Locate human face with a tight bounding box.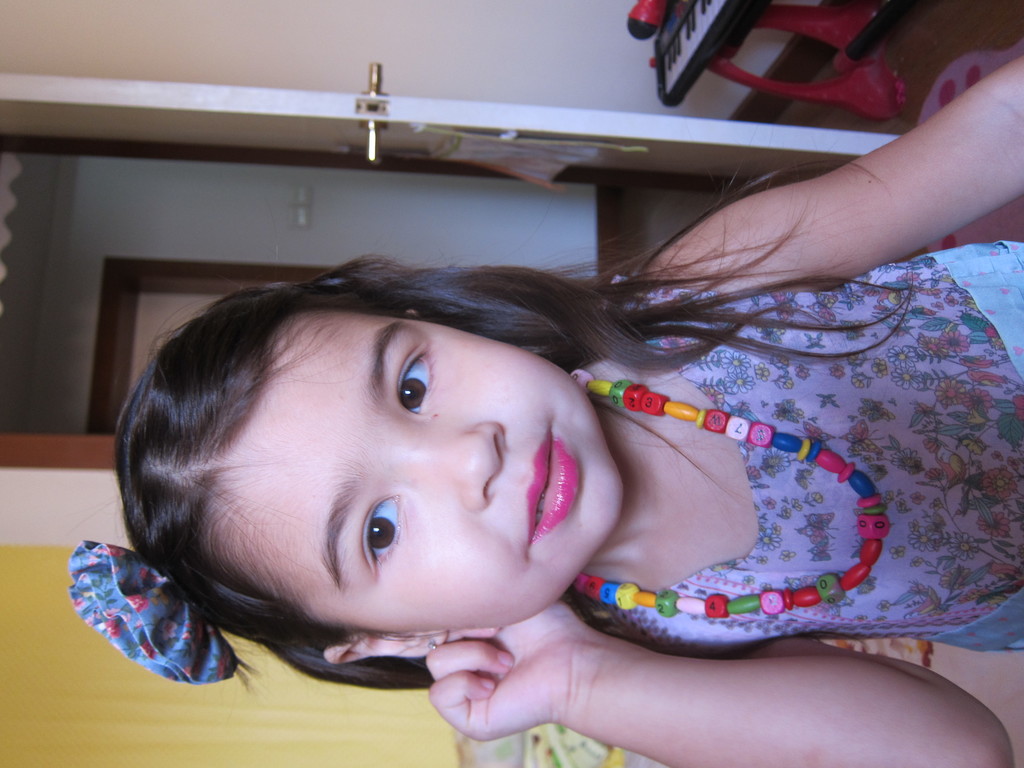
box(202, 308, 628, 637).
